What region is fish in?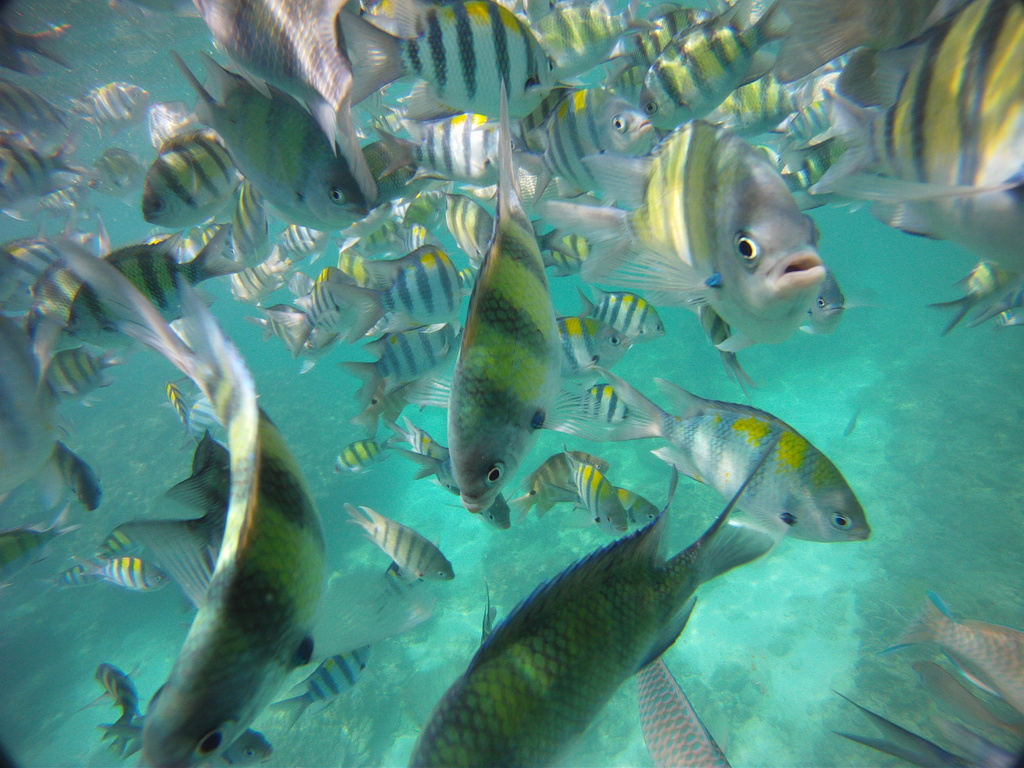
x1=273 y1=644 x2=370 y2=729.
